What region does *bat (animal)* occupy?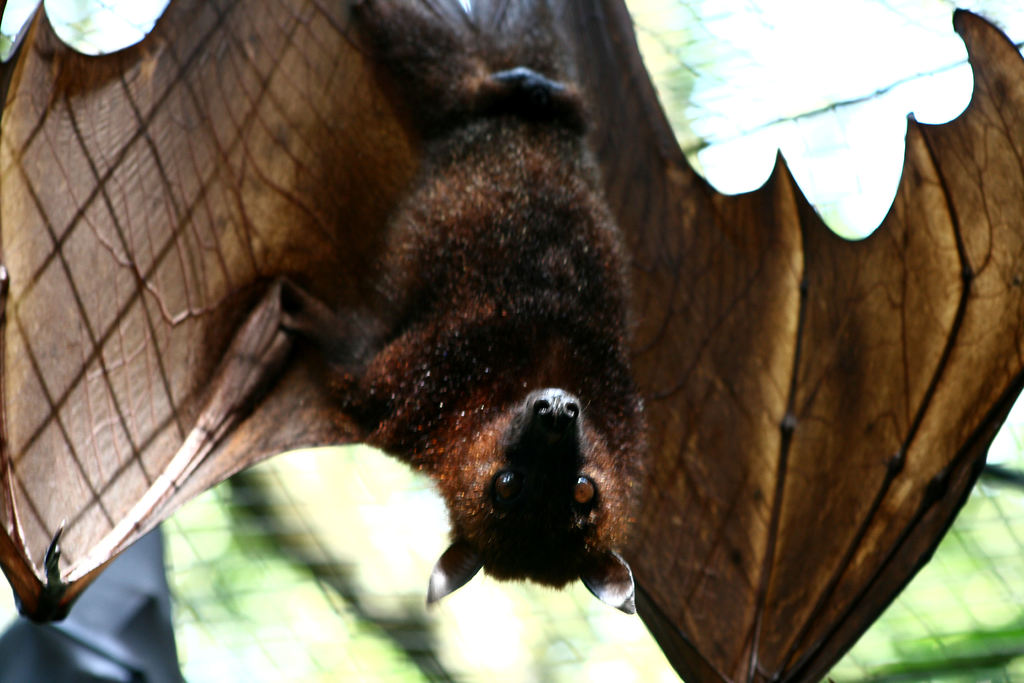
<box>0,0,1023,682</box>.
